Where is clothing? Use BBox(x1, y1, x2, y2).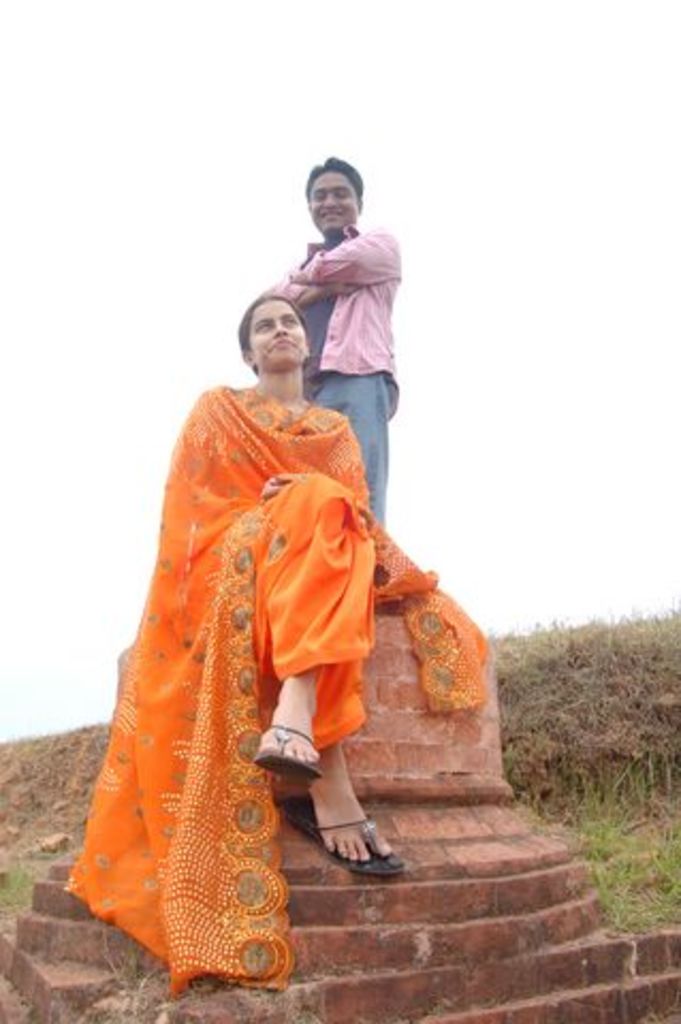
BBox(265, 228, 393, 516).
